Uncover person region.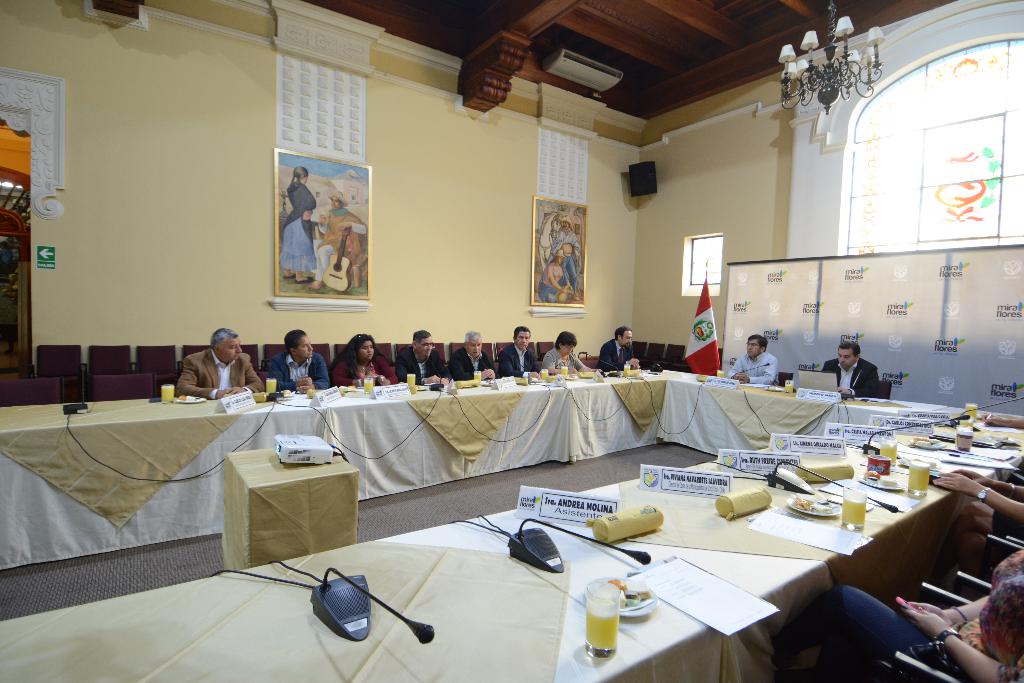
Uncovered: rect(820, 346, 887, 402).
